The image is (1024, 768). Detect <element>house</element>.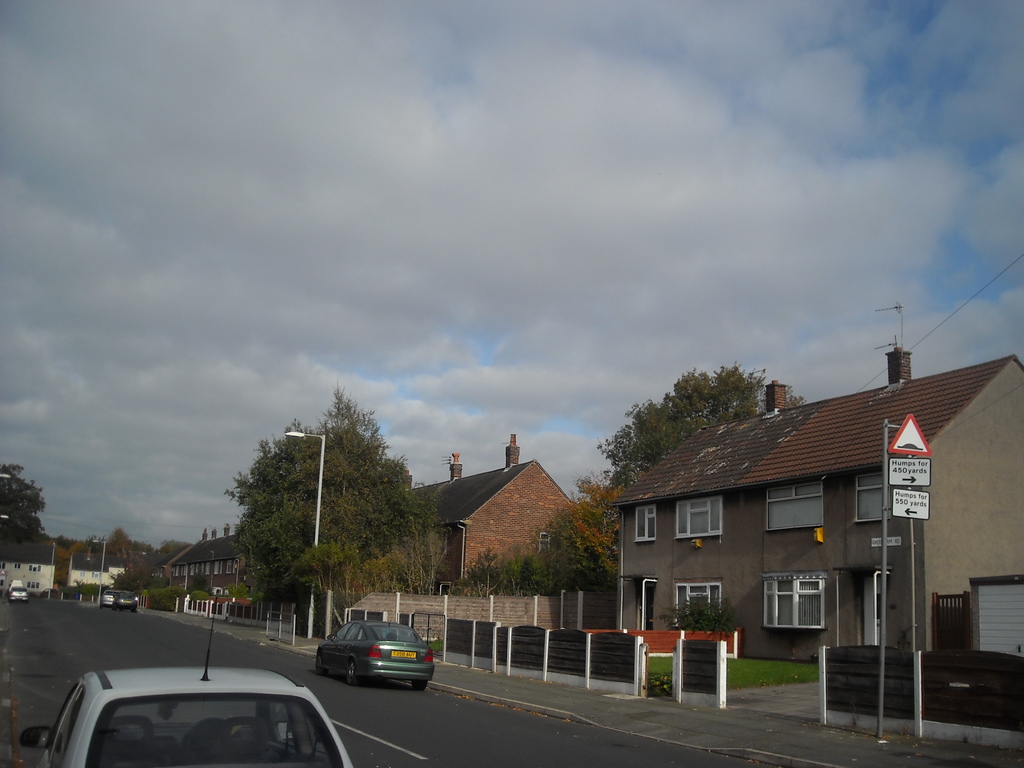
Detection: pyautogui.locateOnScreen(381, 426, 588, 581).
